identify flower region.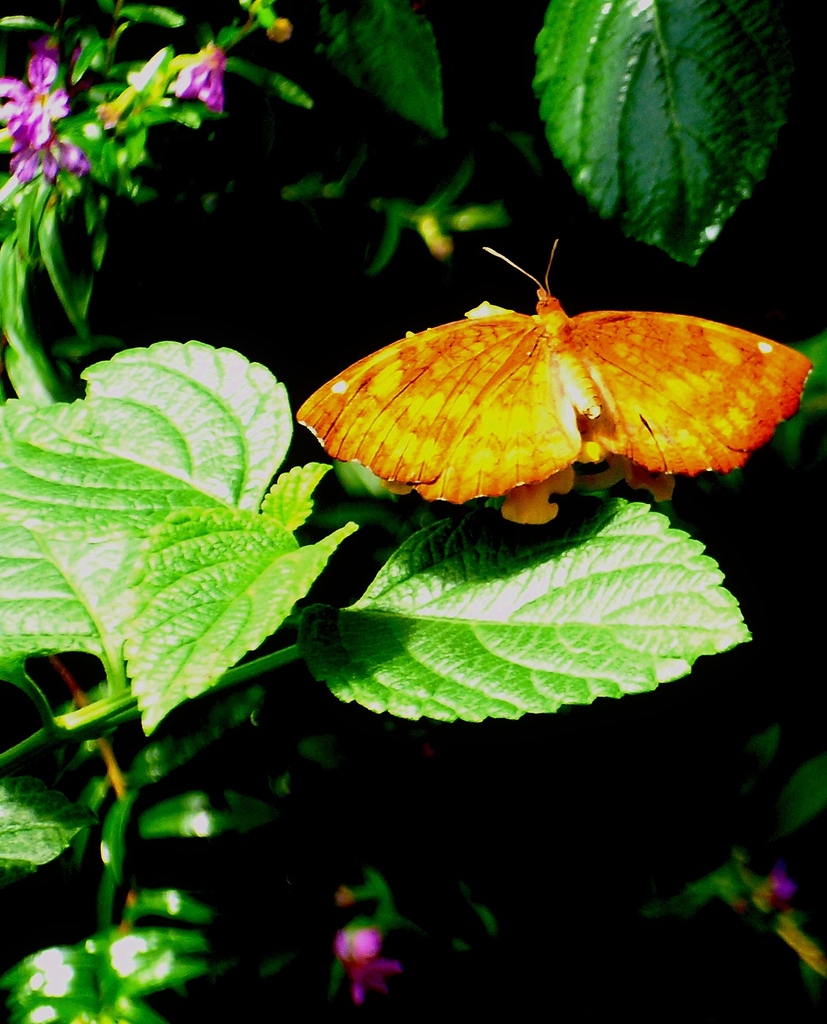
Region: <bbox>158, 37, 223, 115</bbox>.
